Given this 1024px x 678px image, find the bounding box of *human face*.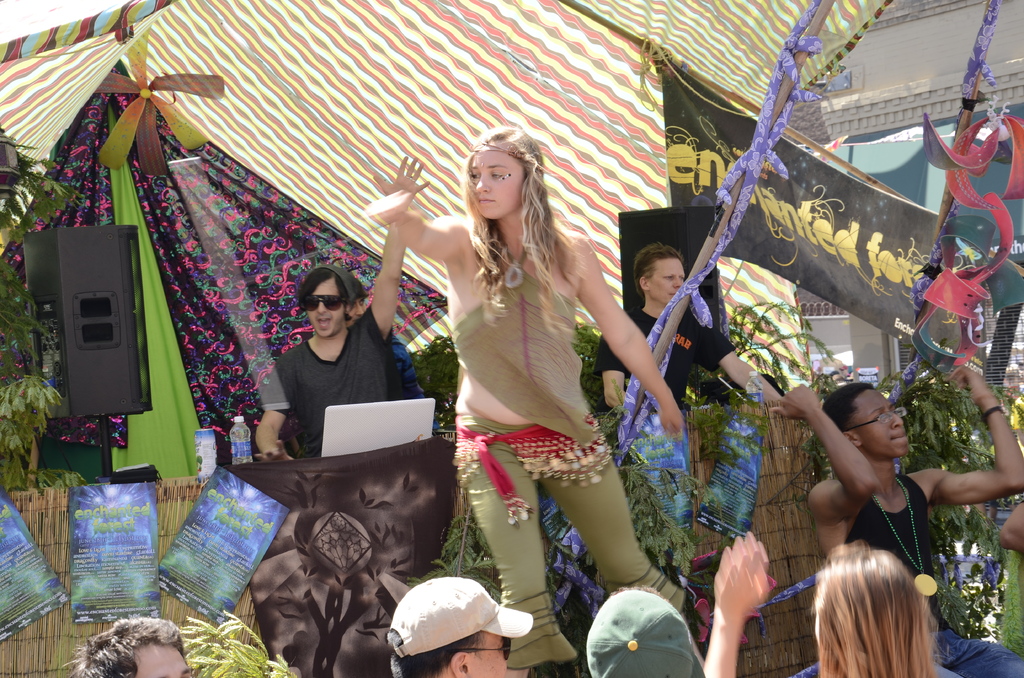
(x1=862, y1=392, x2=906, y2=459).
